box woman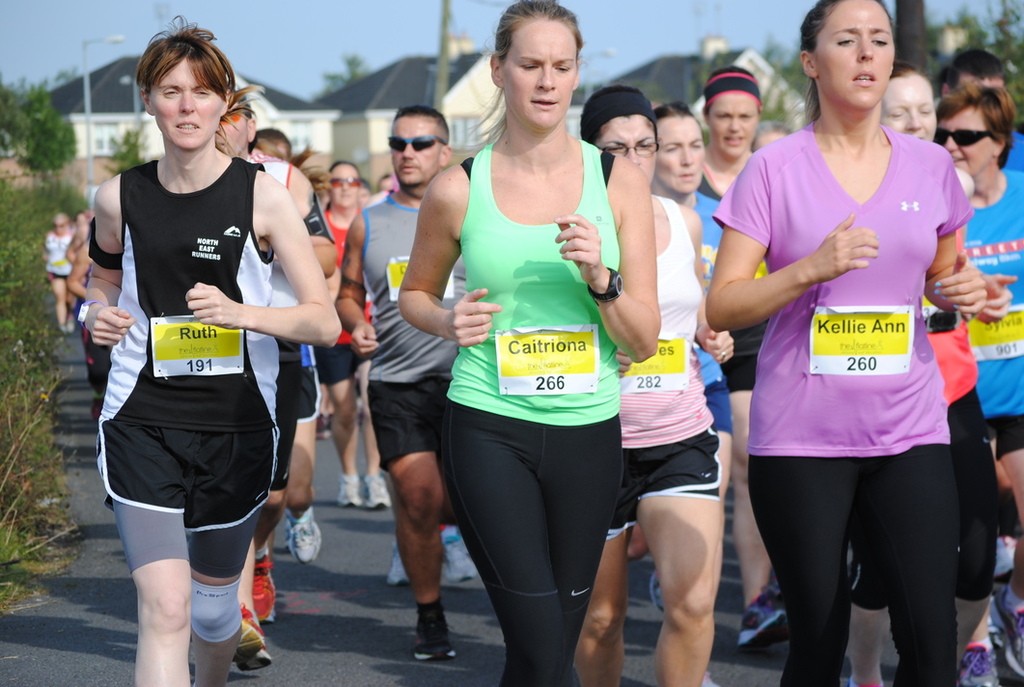
pyautogui.locateOnScreen(74, 14, 339, 686)
